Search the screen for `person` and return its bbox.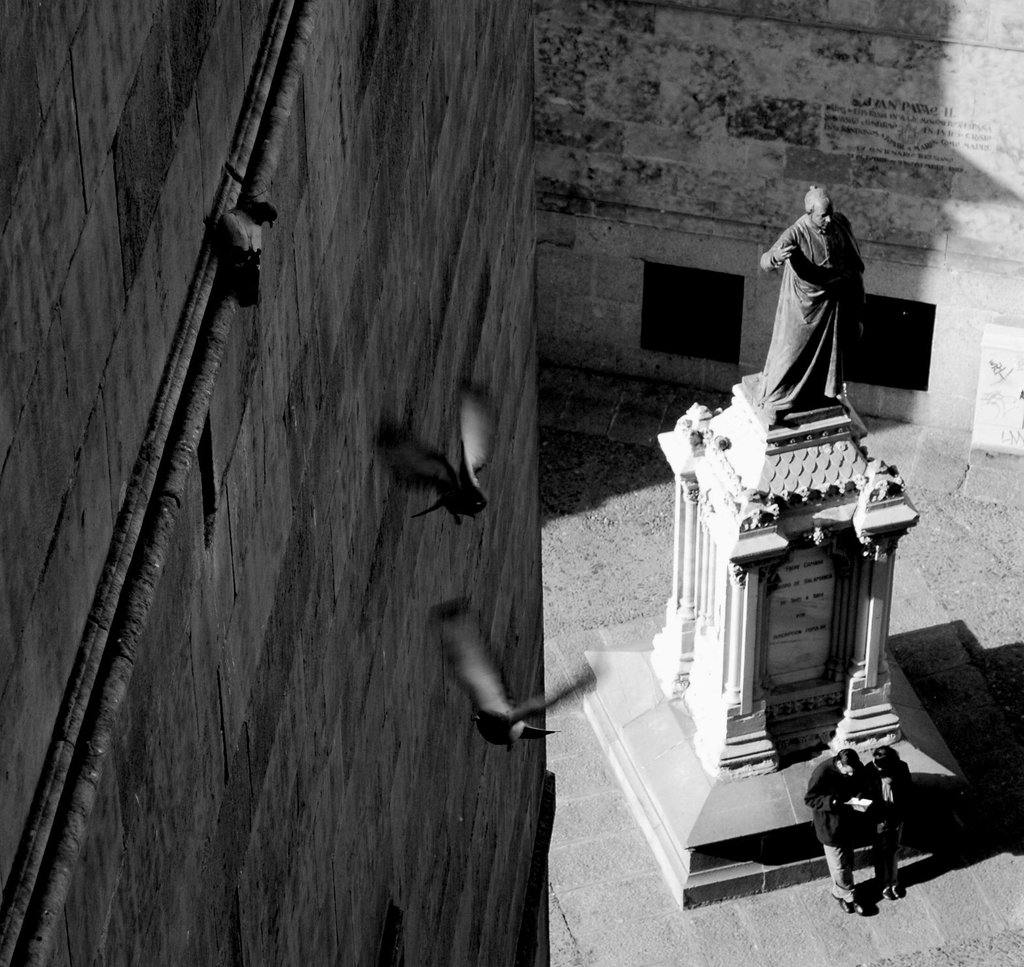
Found: [761, 180, 868, 426].
